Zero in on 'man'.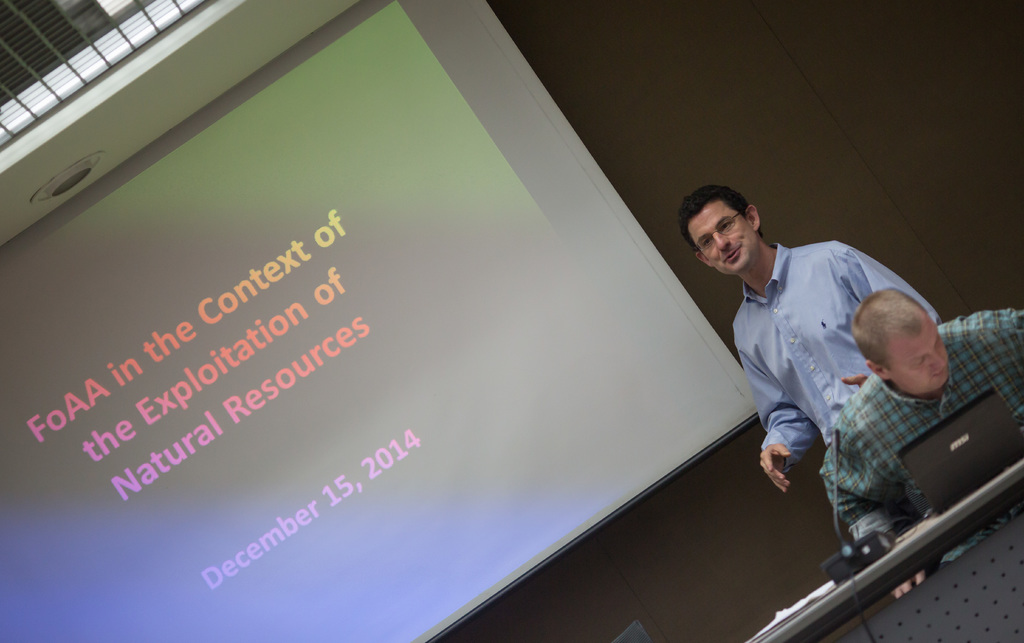
Zeroed in: bbox=[663, 190, 964, 527].
